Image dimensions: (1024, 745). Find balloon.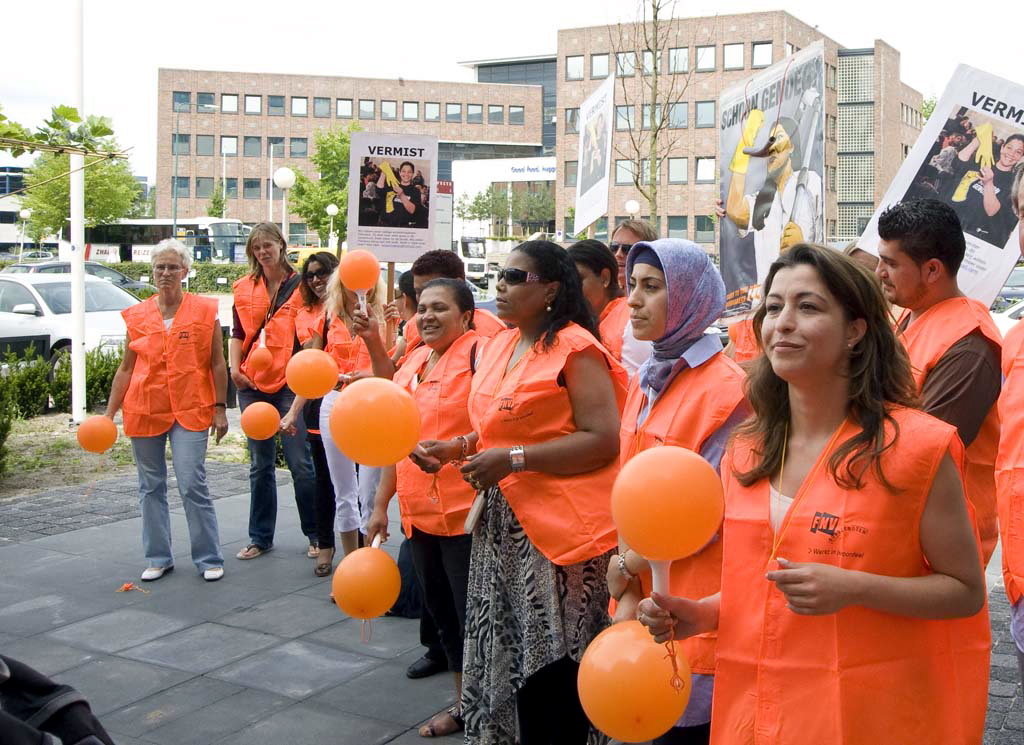
detection(247, 345, 272, 368).
